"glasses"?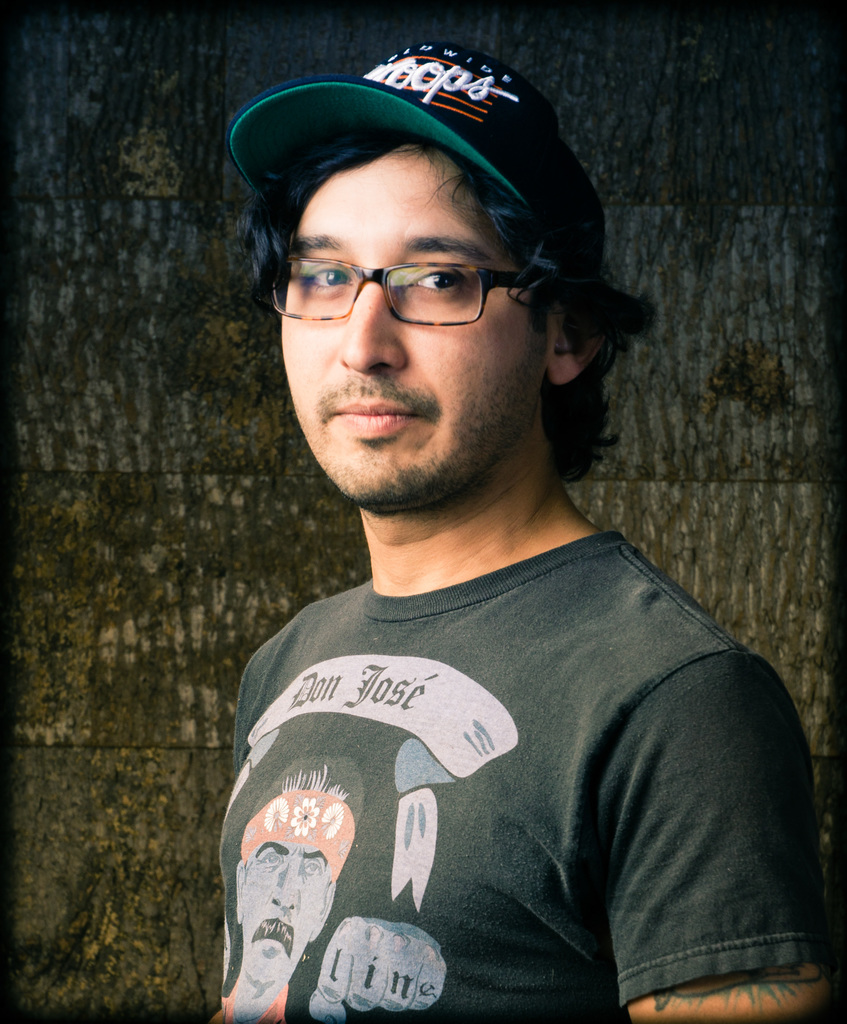
261,264,551,328
